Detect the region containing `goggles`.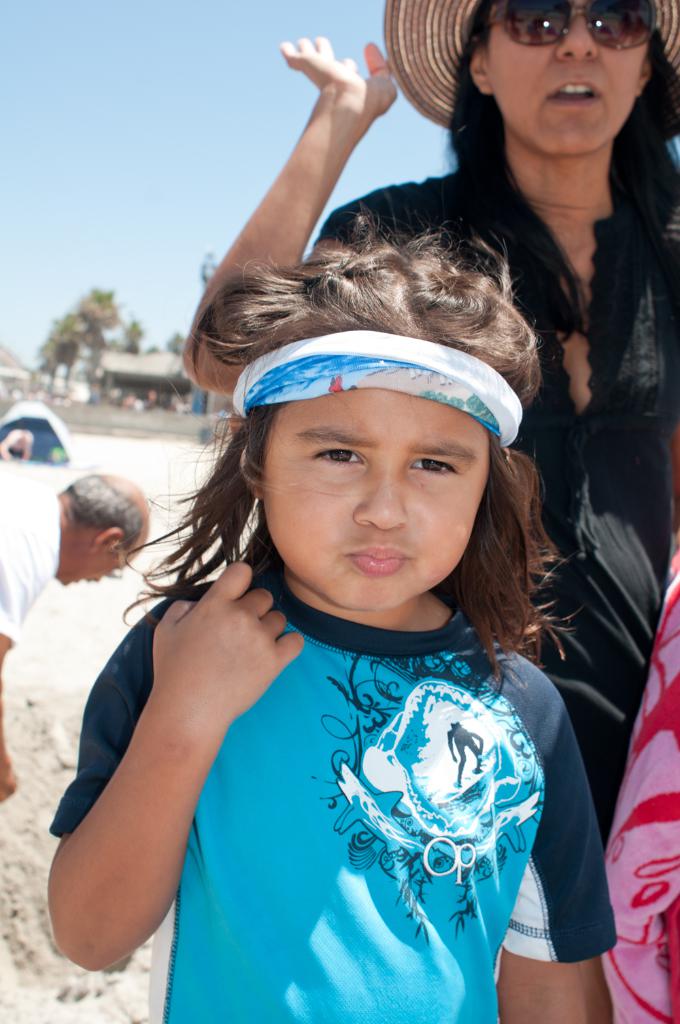
select_region(482, 0, 660, 46).
